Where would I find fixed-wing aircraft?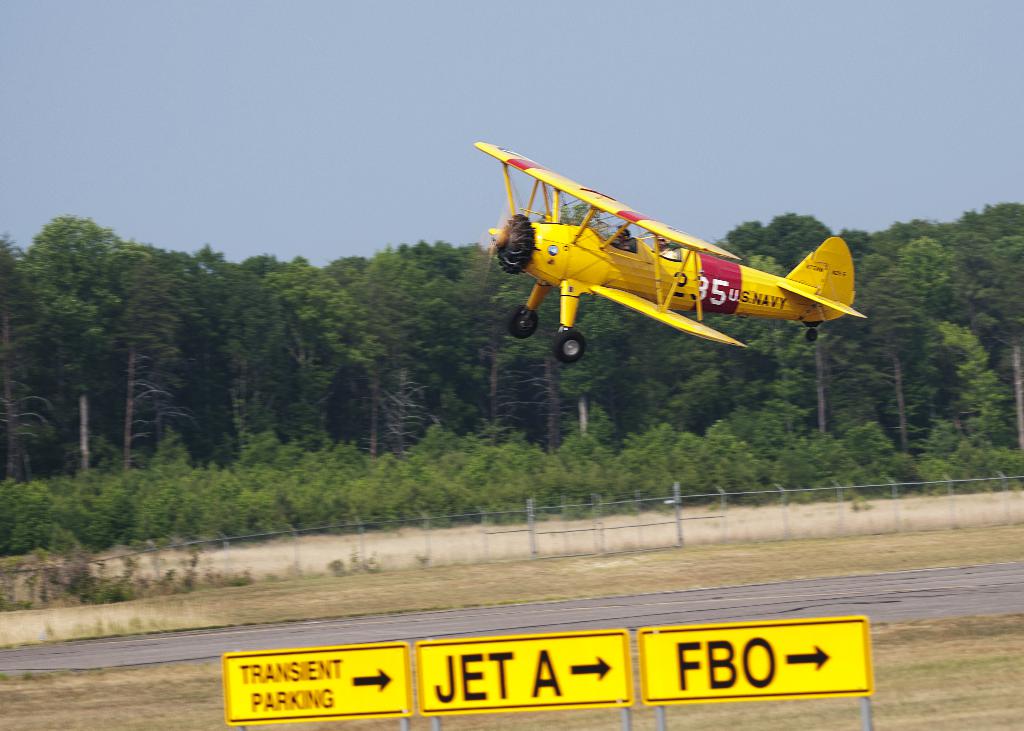
At bbox=(469, 140, 864, 367).
